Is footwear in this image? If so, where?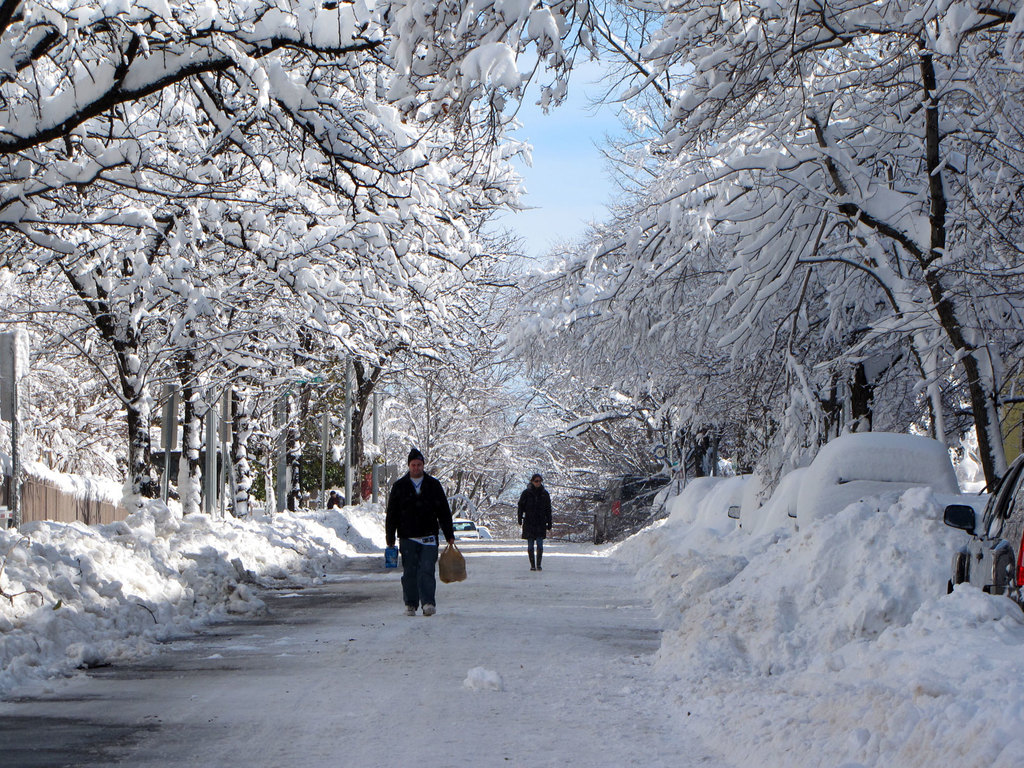
Yes, at [405,604,419,614].
